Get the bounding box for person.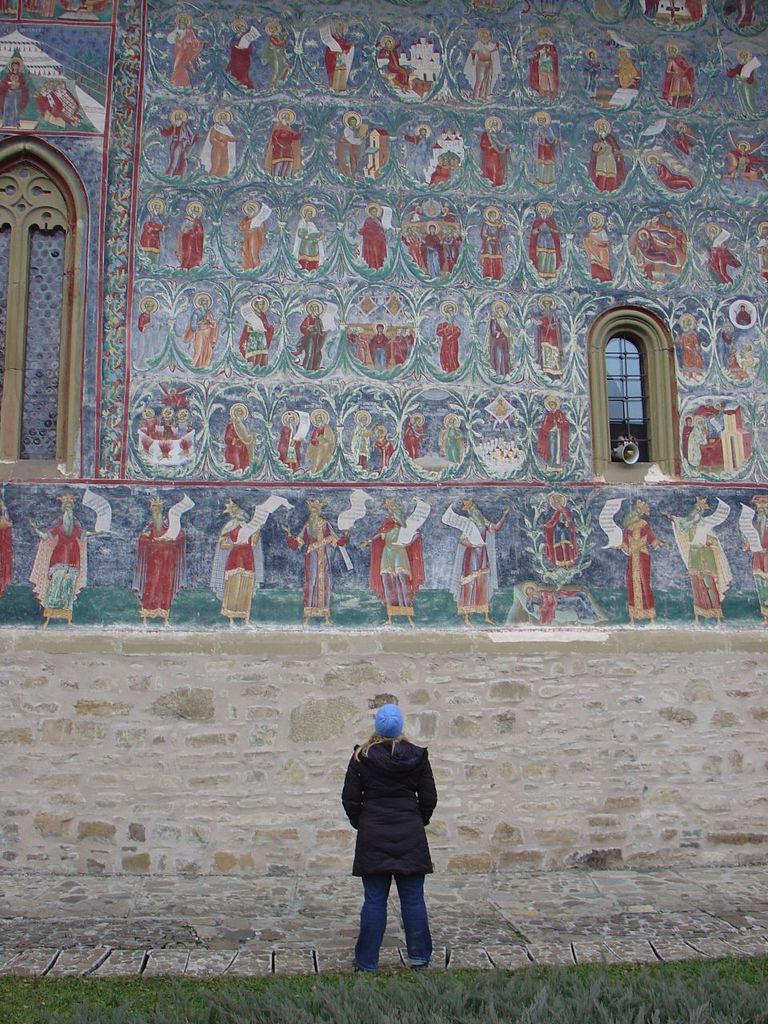
704 226 738 243.
